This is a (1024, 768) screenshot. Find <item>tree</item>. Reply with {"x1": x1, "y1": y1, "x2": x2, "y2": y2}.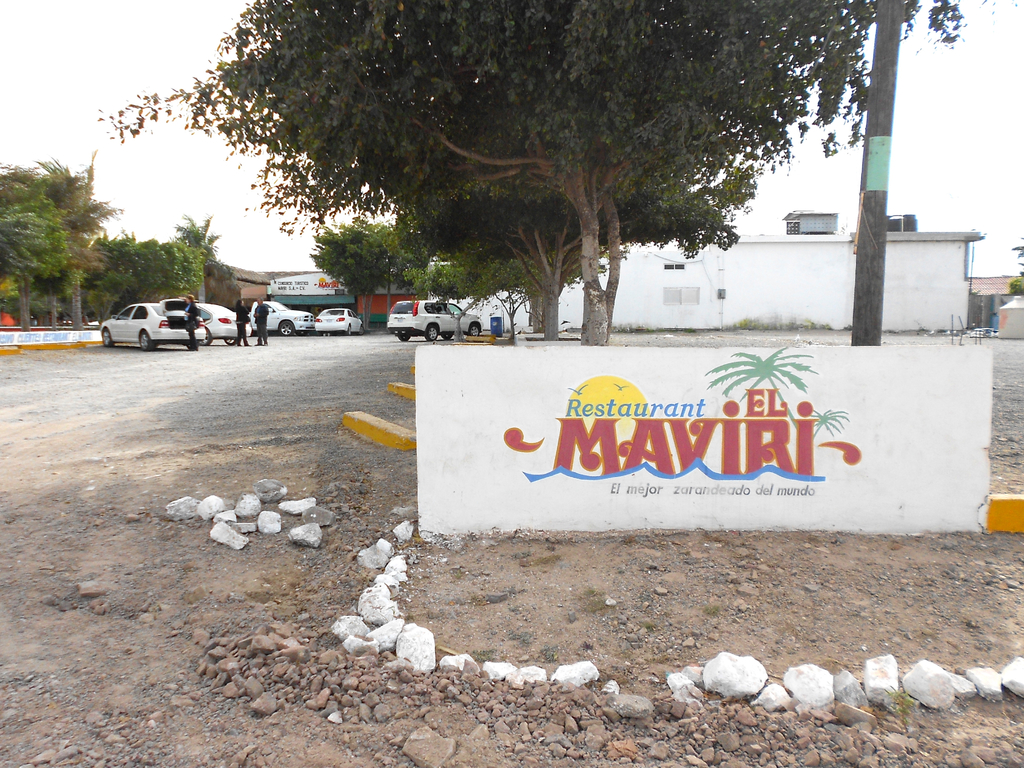
{"x1": 0, "y1": 156, "x2": 115, "y2": 337}.
